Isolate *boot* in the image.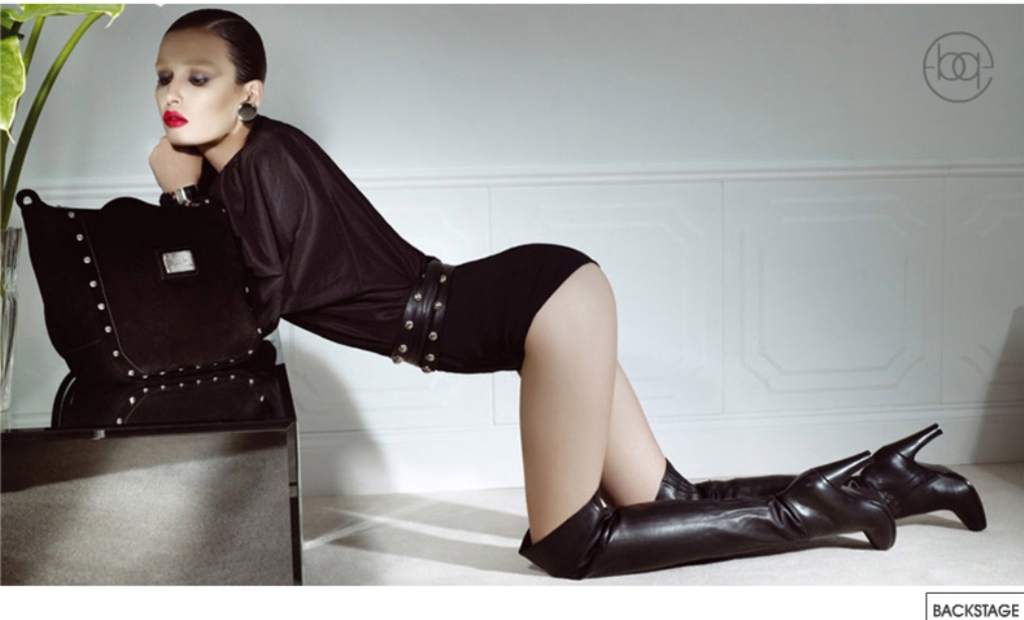
Isolated region: rect(657, 426, 985, 542).
